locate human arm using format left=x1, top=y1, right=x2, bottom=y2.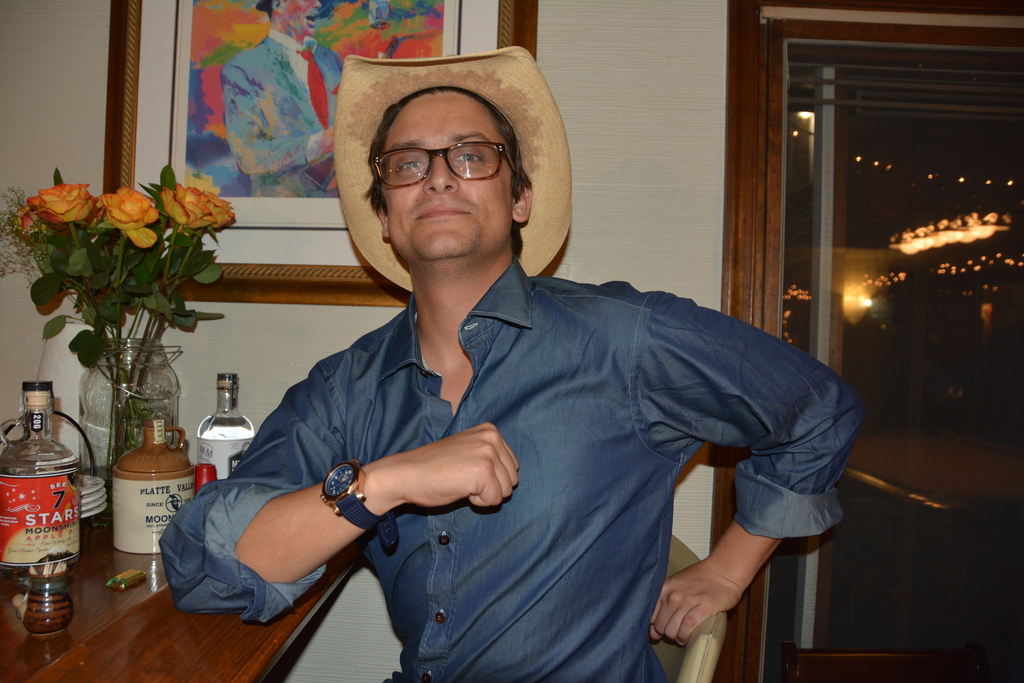
left=629, top=332, right=842, bottom=645.
